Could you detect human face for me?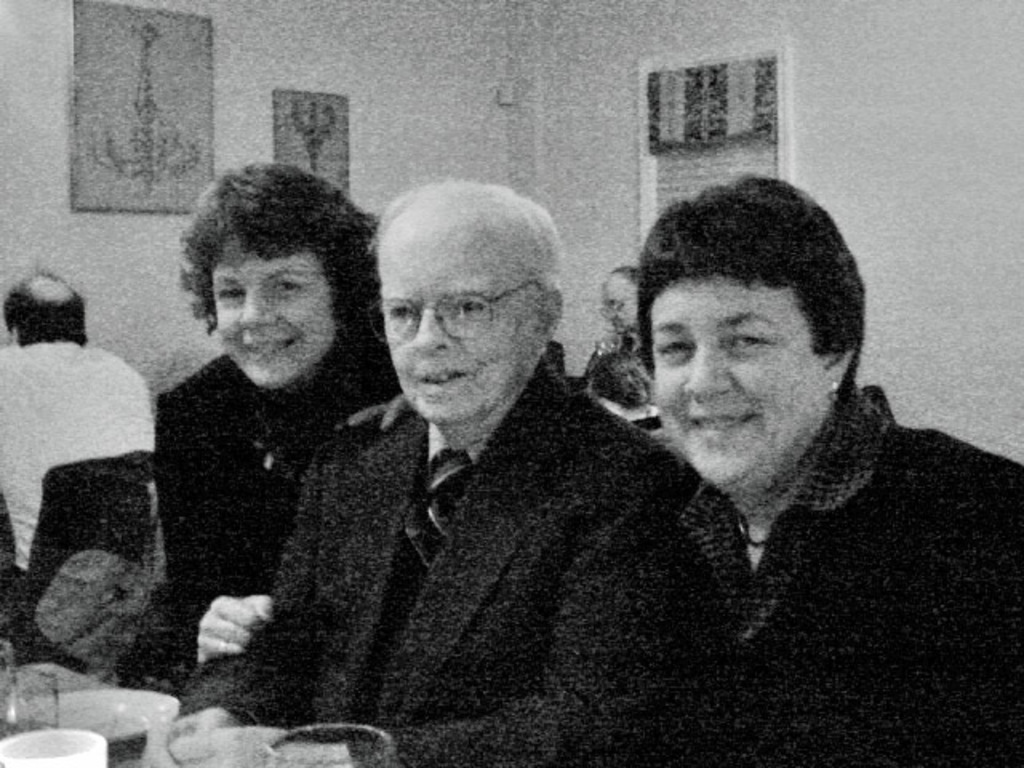
Detection result: [379,221,538,422].
